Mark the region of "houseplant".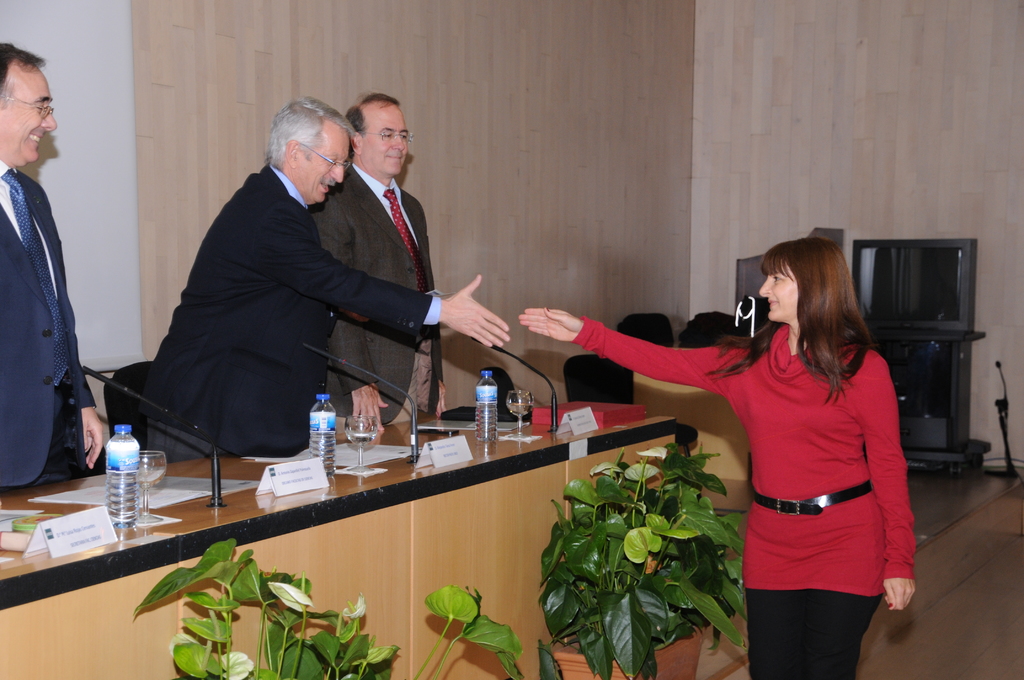
Region: {"x1": 529, "y1": 438, "x2": 757, "y2": 679}.
